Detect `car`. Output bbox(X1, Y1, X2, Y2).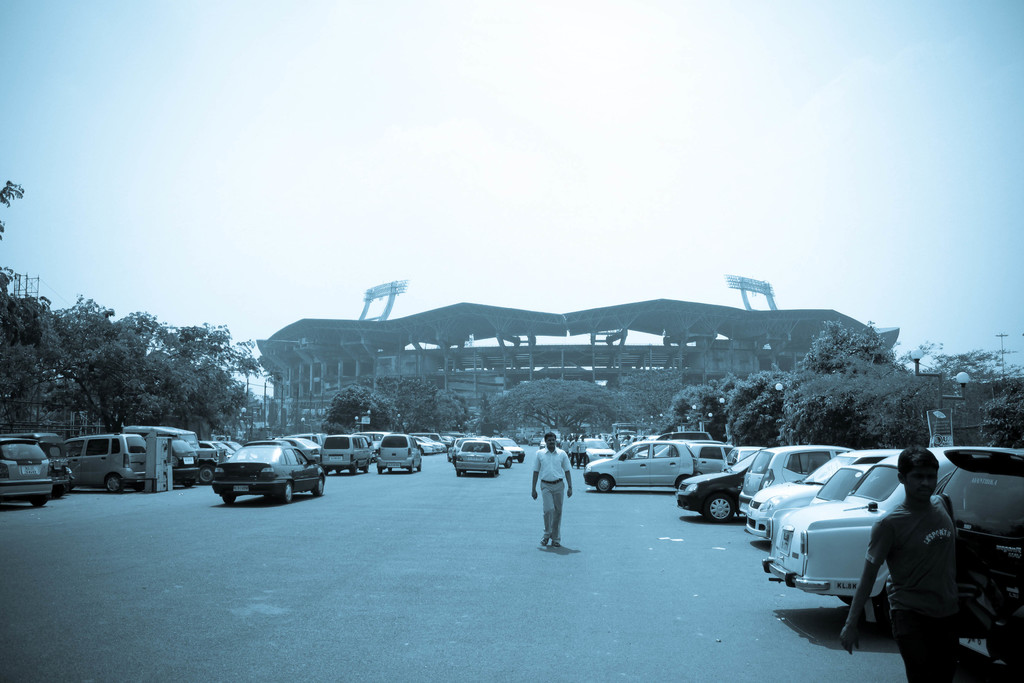
bbox(164, 439, 198, 485).
